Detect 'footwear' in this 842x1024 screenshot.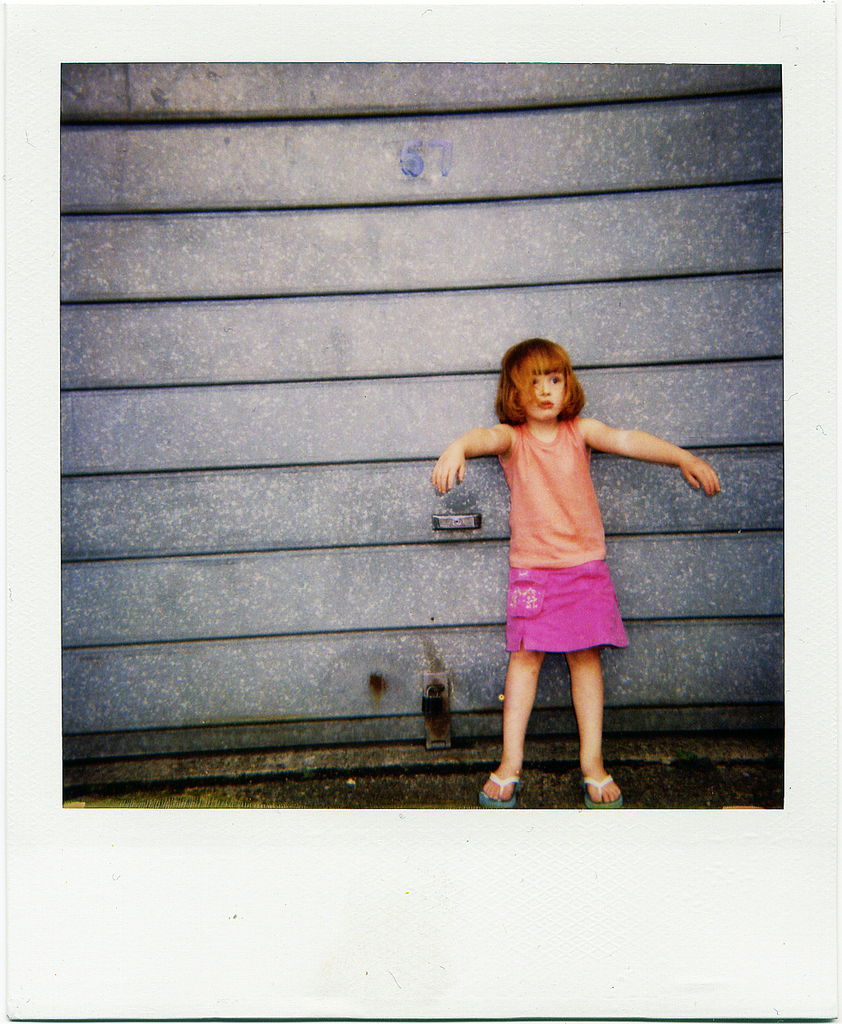
Detection: [479,769,524,810].
